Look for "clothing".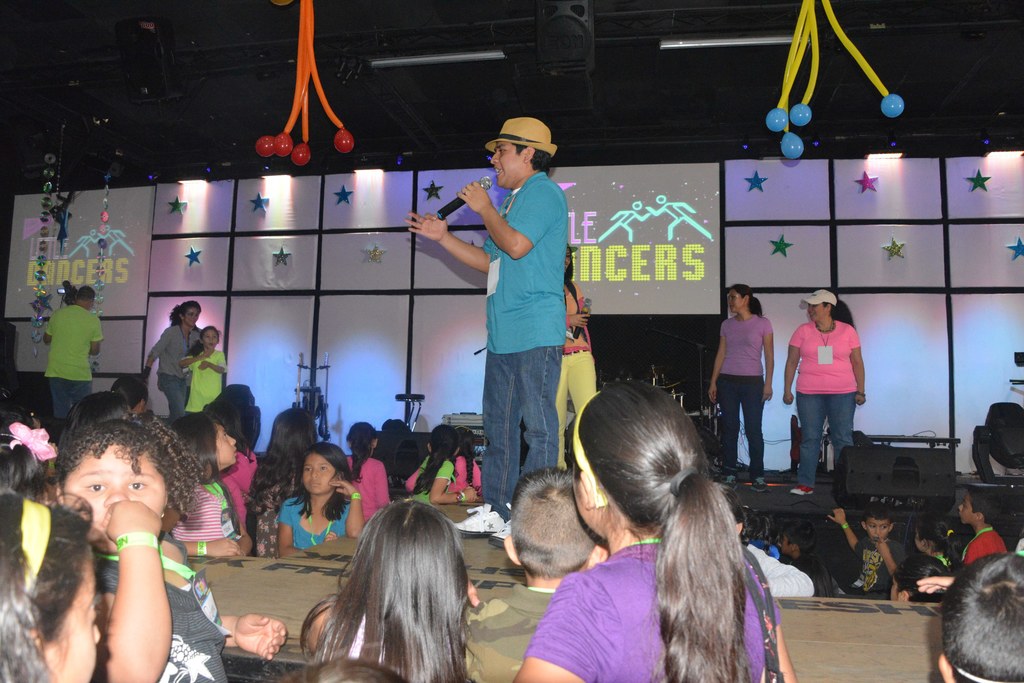
Found: l=95, t=553, r=236, b=682.
